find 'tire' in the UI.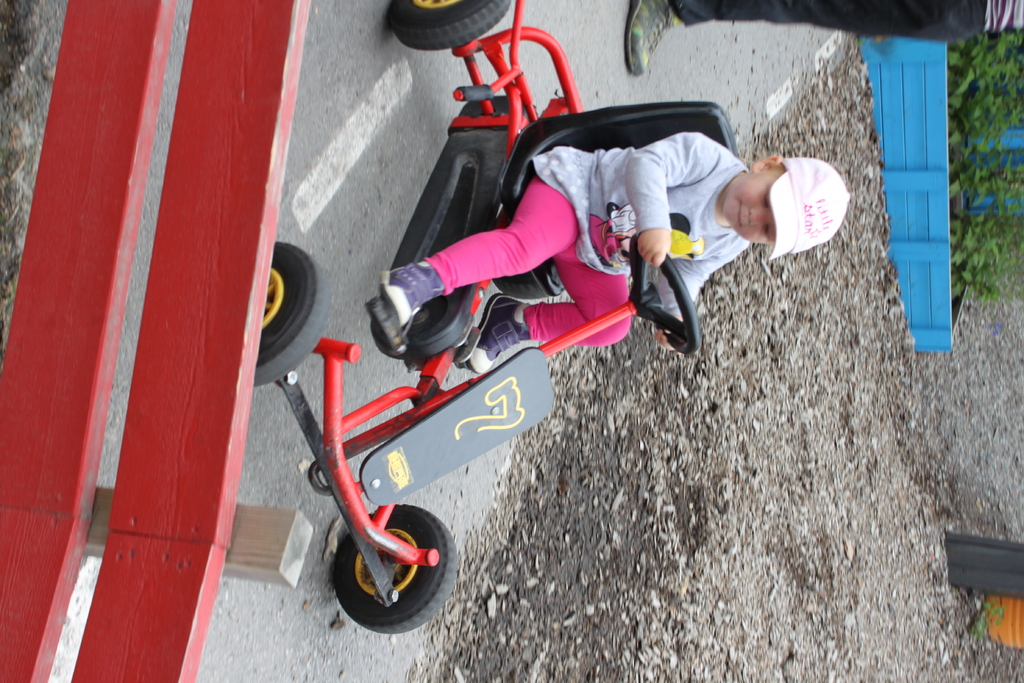
UI element at (253, 240, 332, 386).
